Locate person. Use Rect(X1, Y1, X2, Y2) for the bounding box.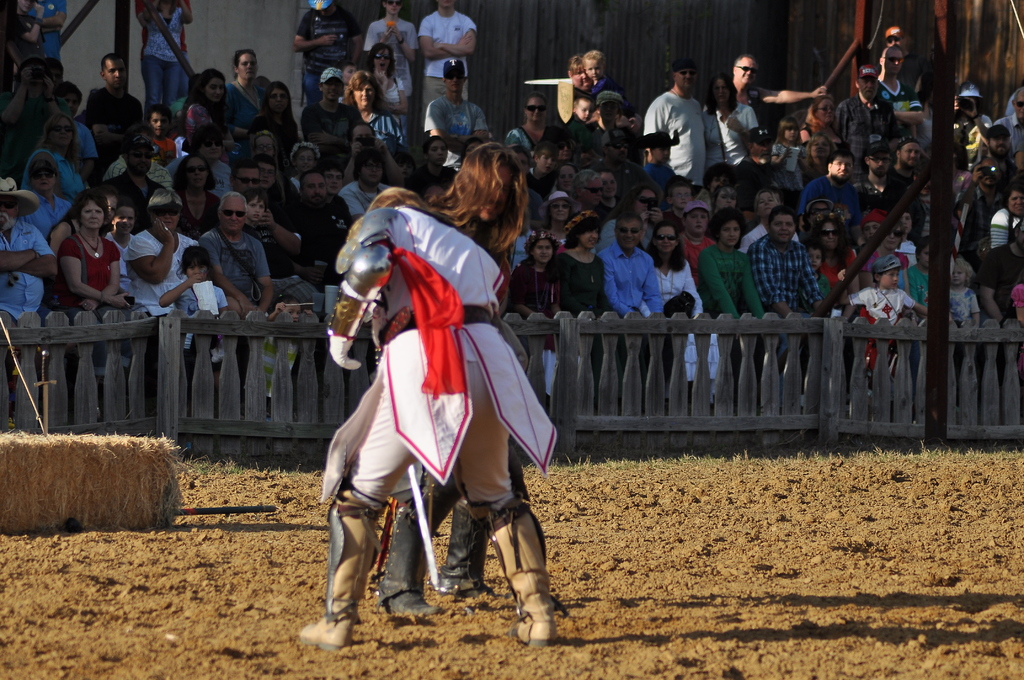
Rect(550, 53, 596, 129).
